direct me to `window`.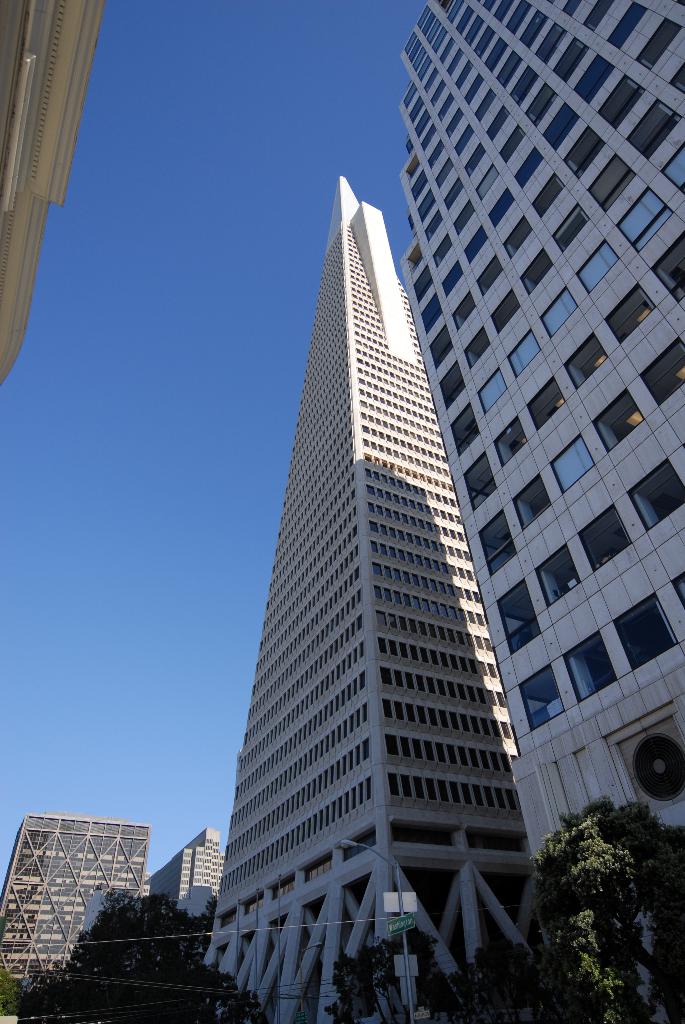
Direction: rect(647, 89, 684, 141).
